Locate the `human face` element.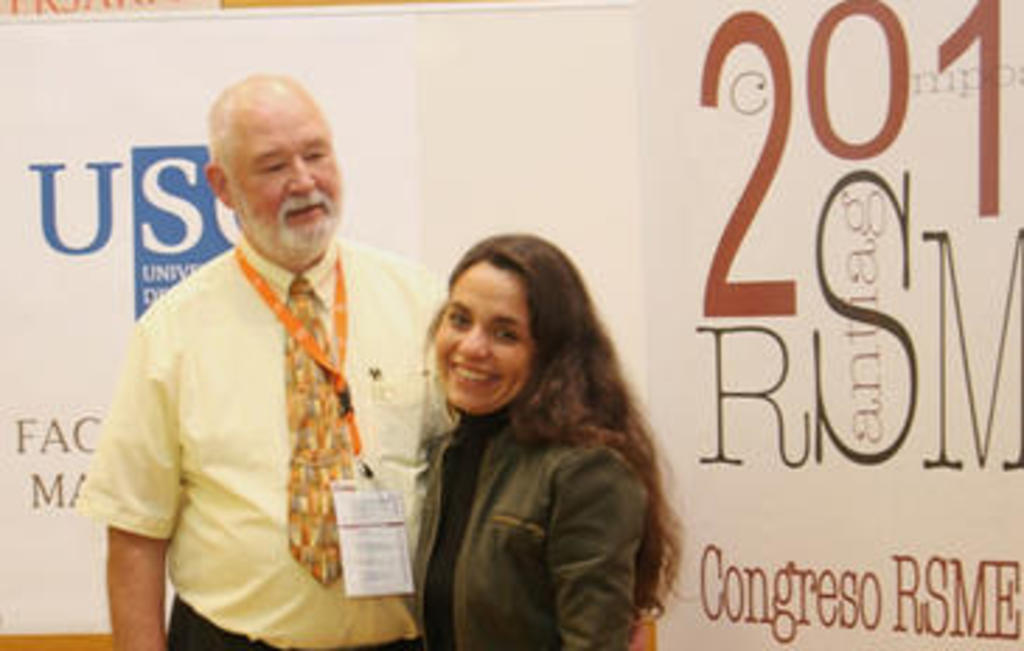
Element bbox: <box>227,93,342,233</box>.
